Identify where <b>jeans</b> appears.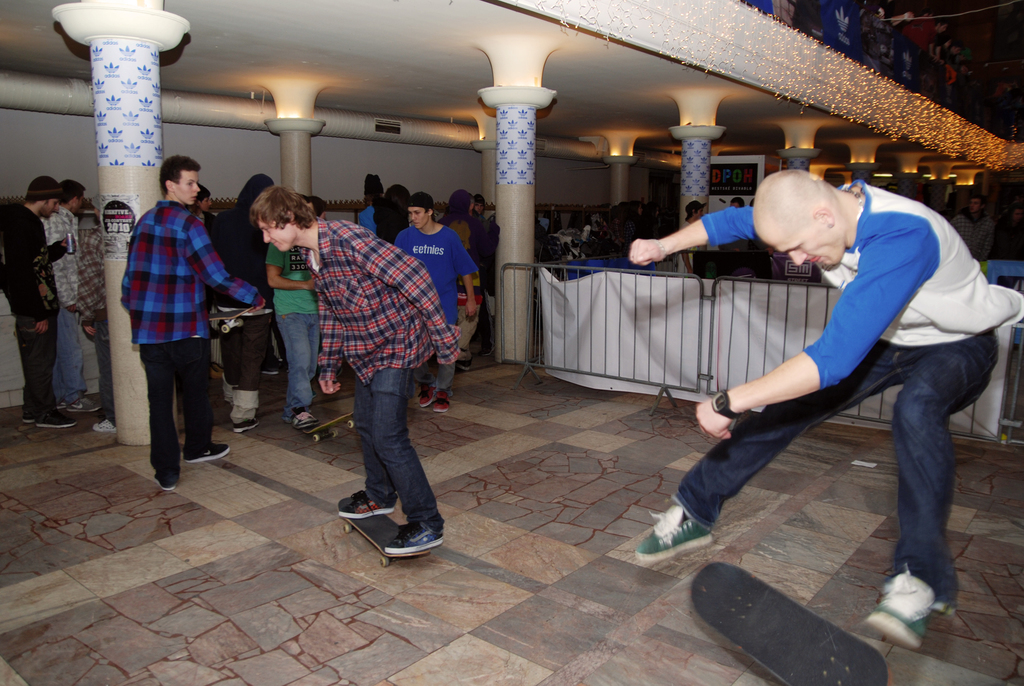
Appears at region(352, 361, 442, 523).
